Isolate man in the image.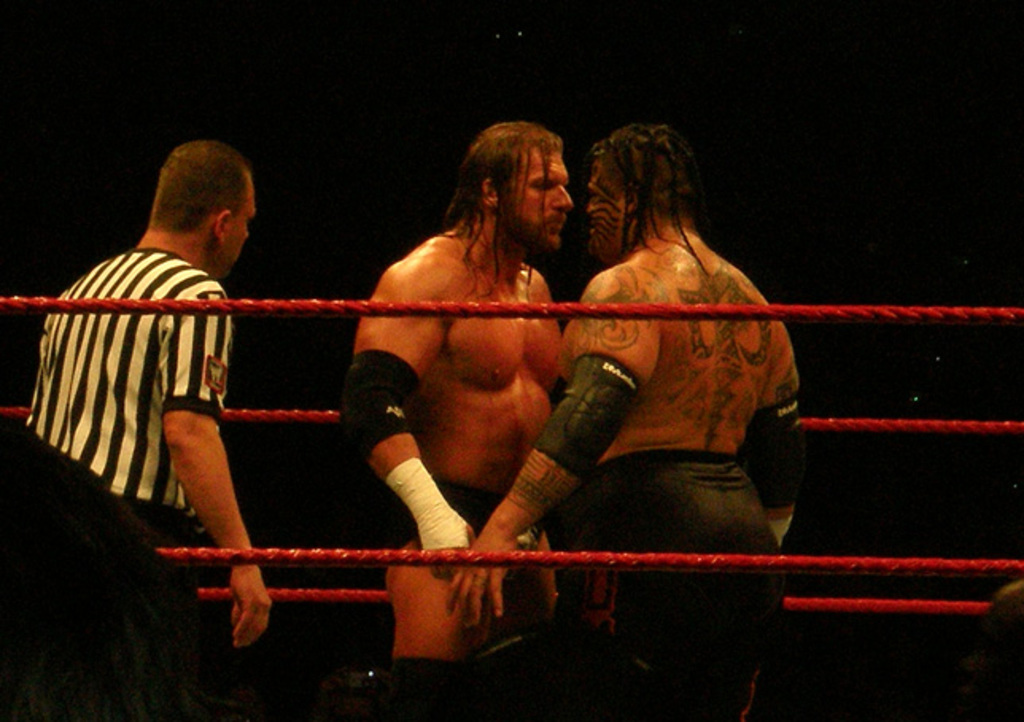
Isolated region: <region>434, 124, 816, 720</region>.
